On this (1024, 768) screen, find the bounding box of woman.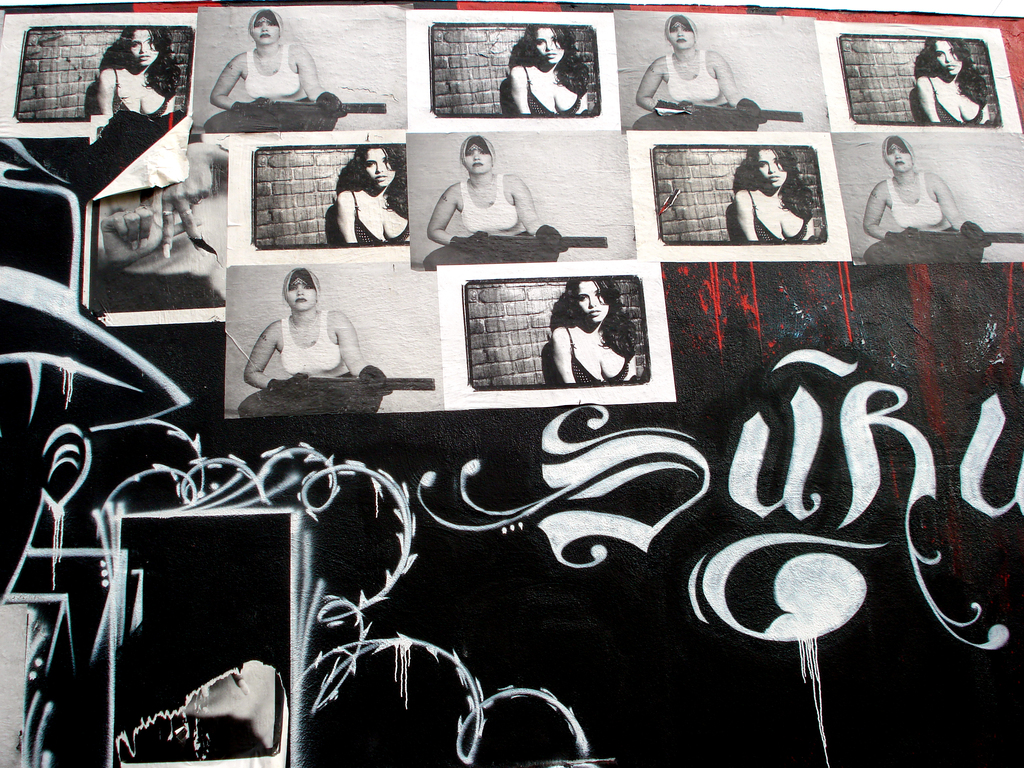
Bounding box: [237,250,360,410].
